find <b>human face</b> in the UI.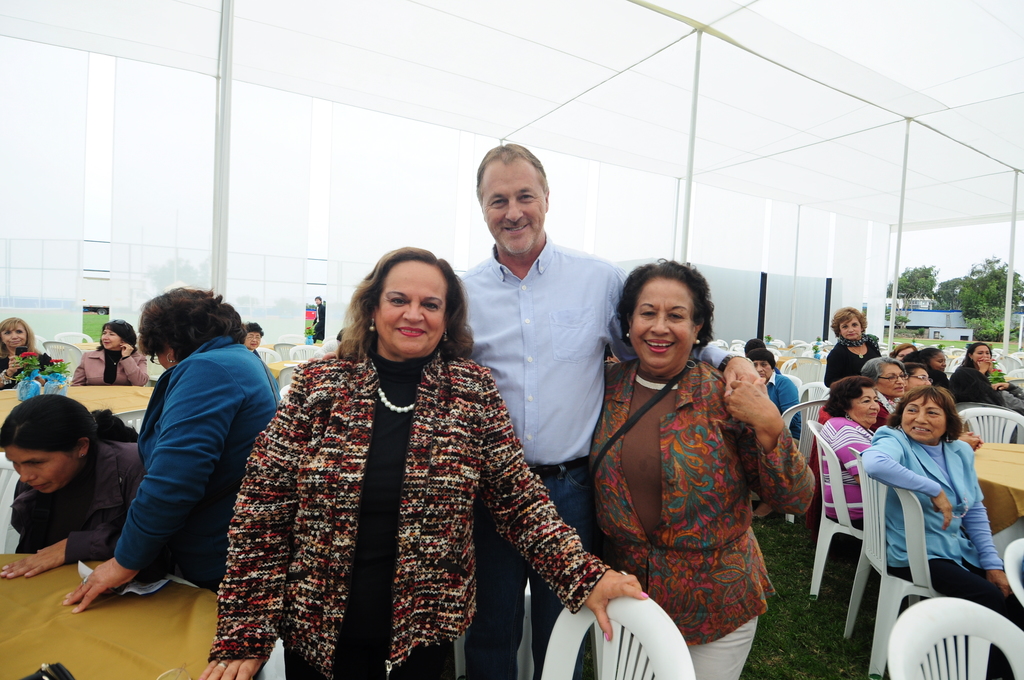
UI element at region(3, 323, 25, 348).
